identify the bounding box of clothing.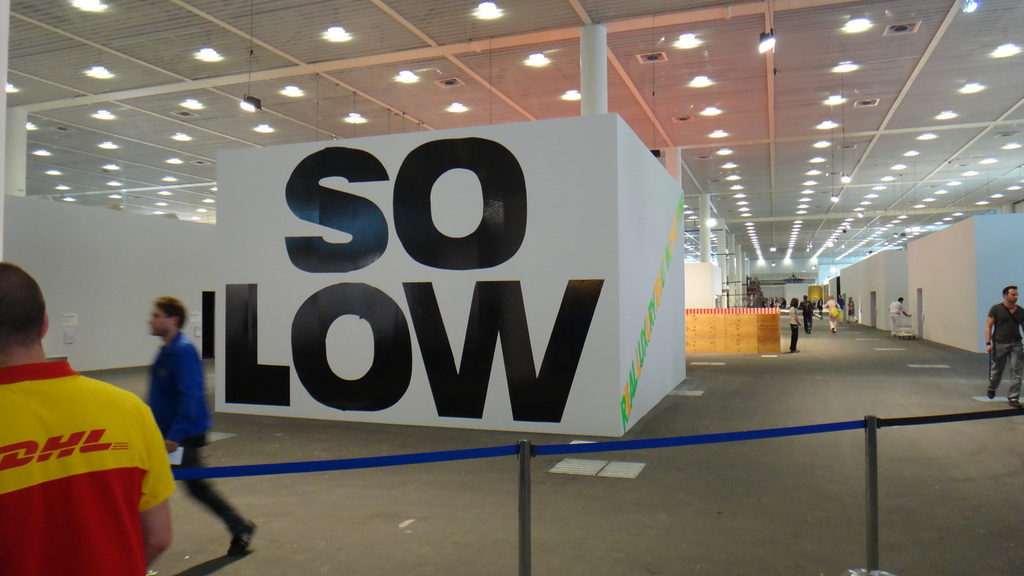
<bbox>152, 329, 247, 547</bbox>.
